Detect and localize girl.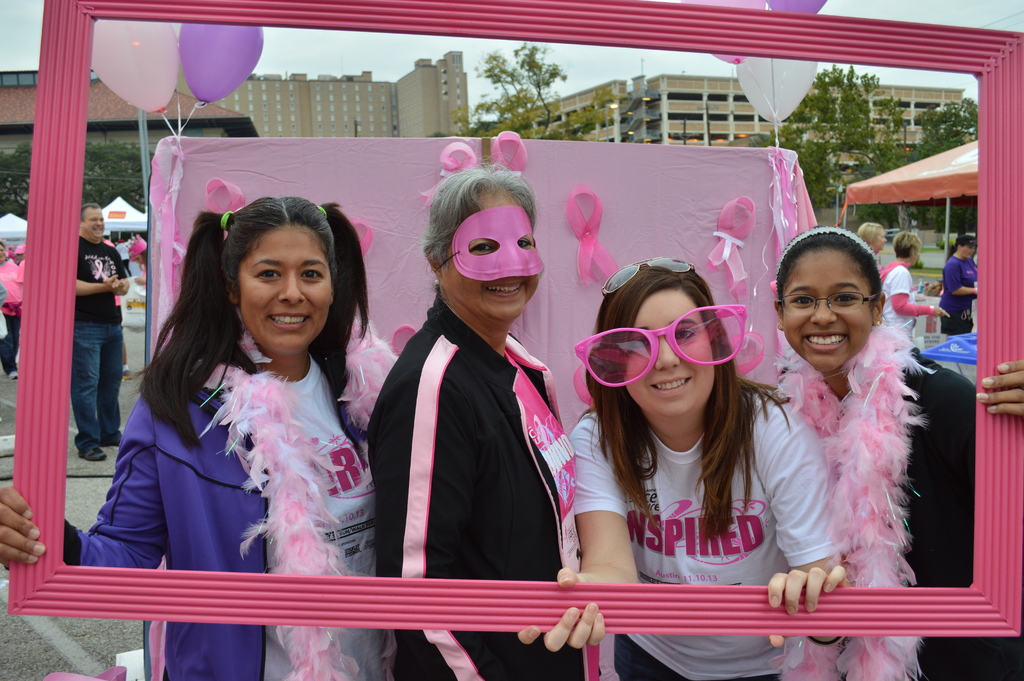
Localized at box(365, 168, 556, 680).
